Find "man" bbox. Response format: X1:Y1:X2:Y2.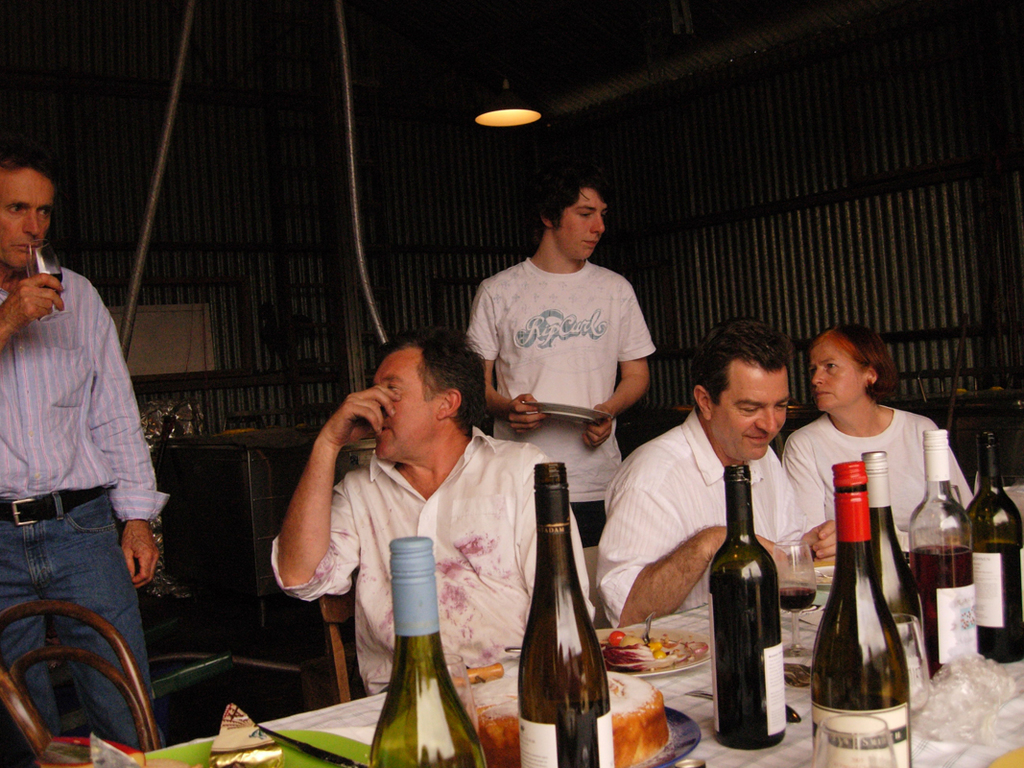
459:159:656:549.
